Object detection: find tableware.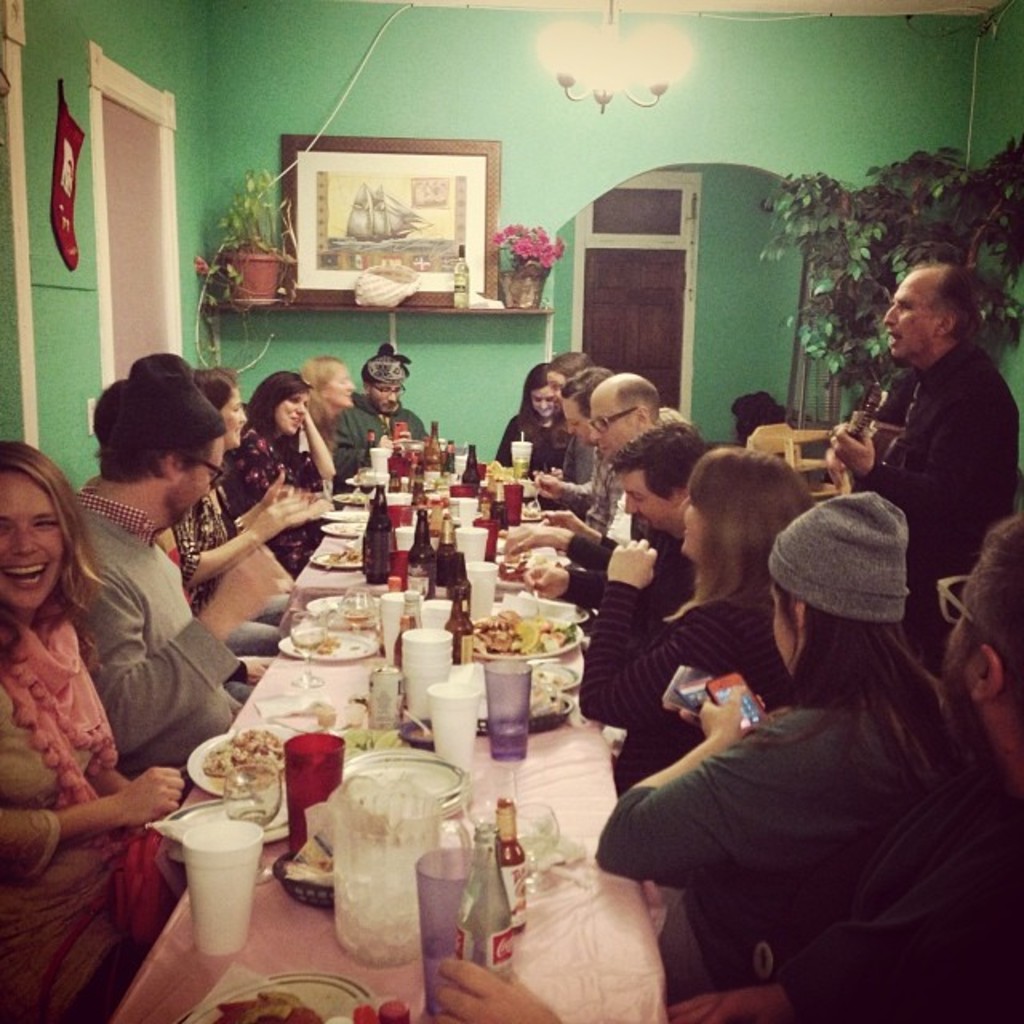
{"x1": 330, "y1": 784, "x2": 474, "y2": 971}.
